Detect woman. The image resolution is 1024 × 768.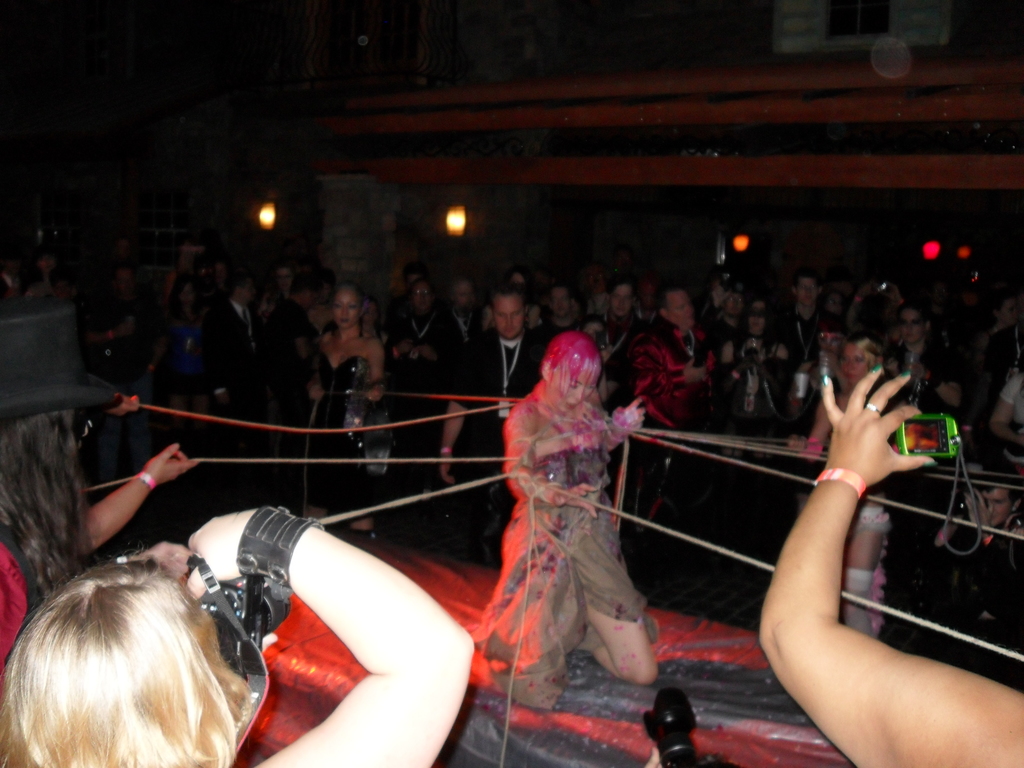
0, 309, 207, 671.
